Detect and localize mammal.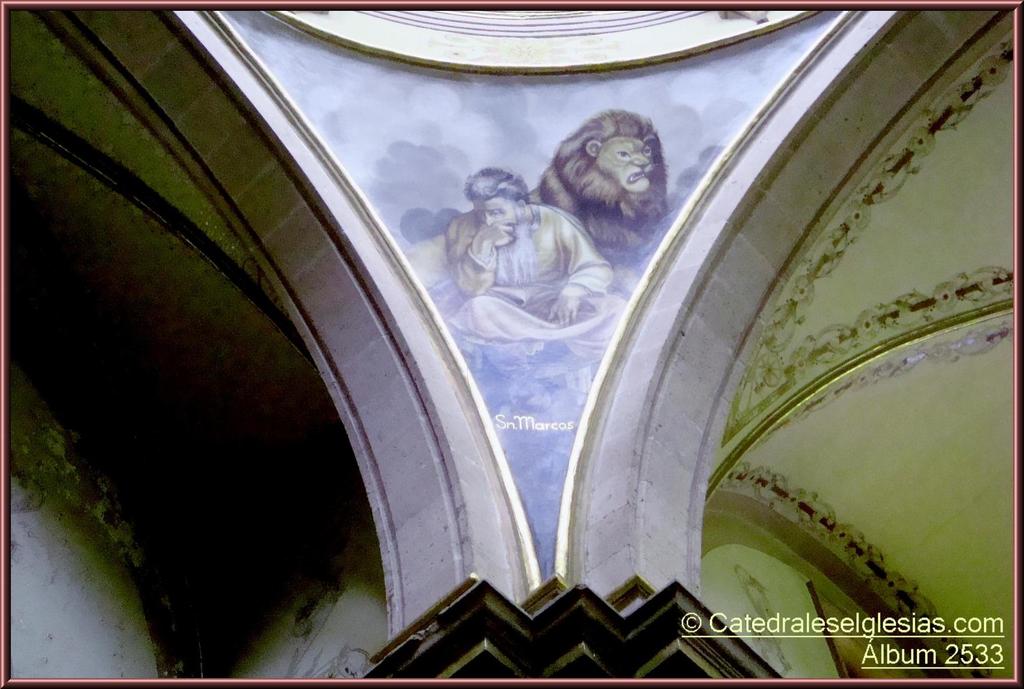
Localized at select_region(409, 163, 630, 384).
